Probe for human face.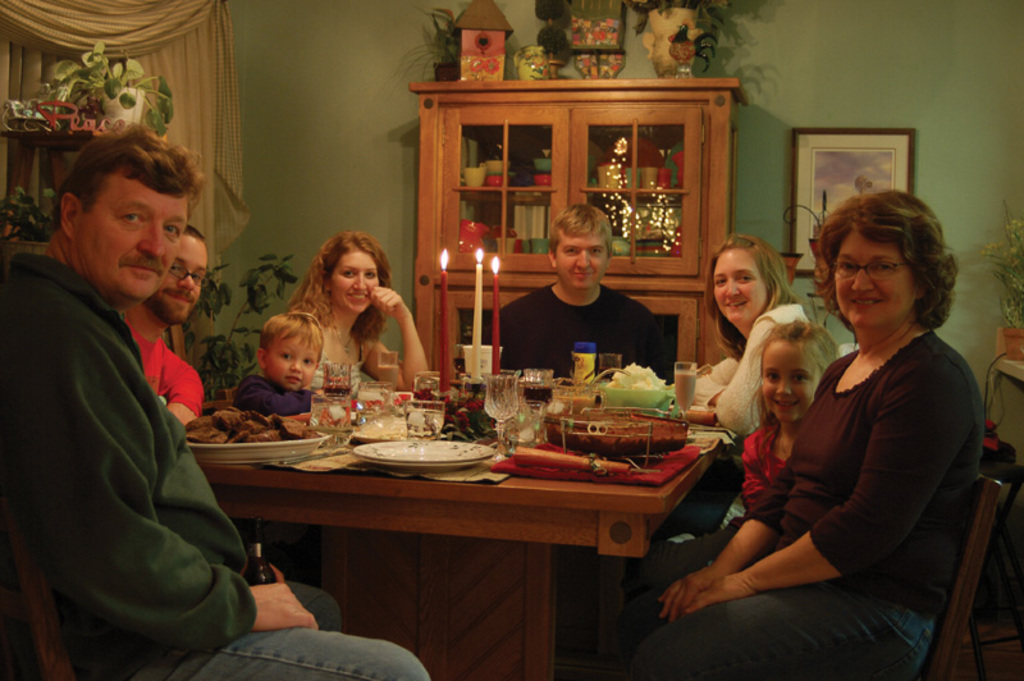
Probe result: bbox(714, 250, 771, 321).
